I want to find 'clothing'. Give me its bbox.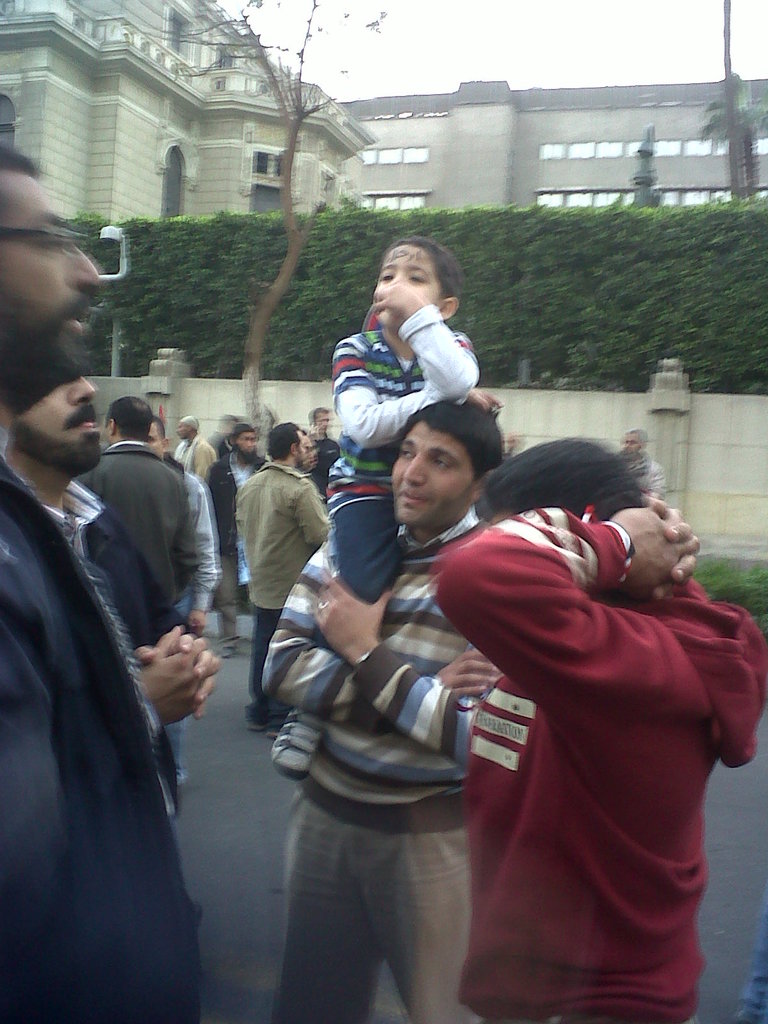
bbox(234, 465, 344, 729).
